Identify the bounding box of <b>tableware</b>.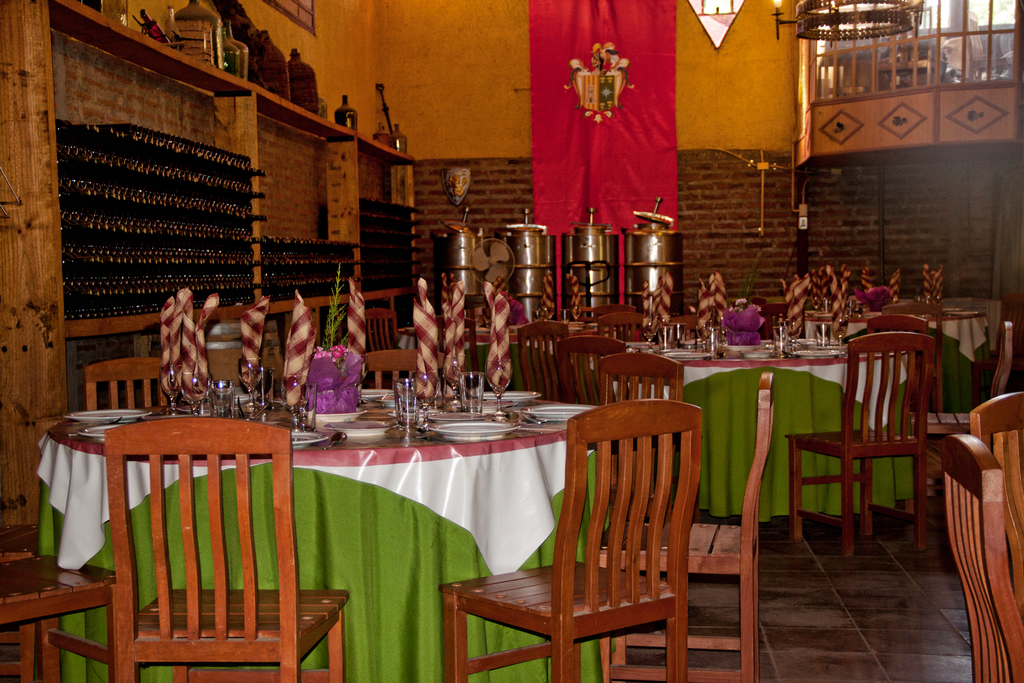
[477, 385, 539, 404].
